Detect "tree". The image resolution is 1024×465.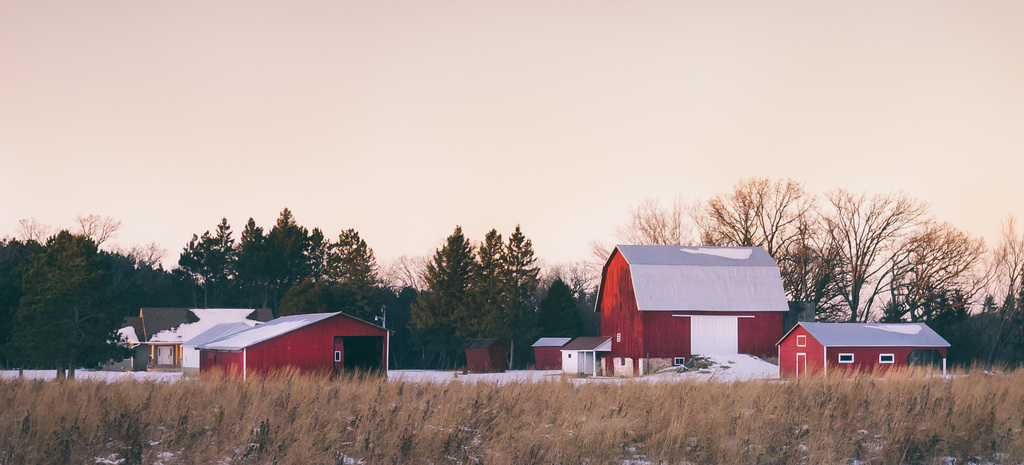
locate(494, 223, 541, 371).
